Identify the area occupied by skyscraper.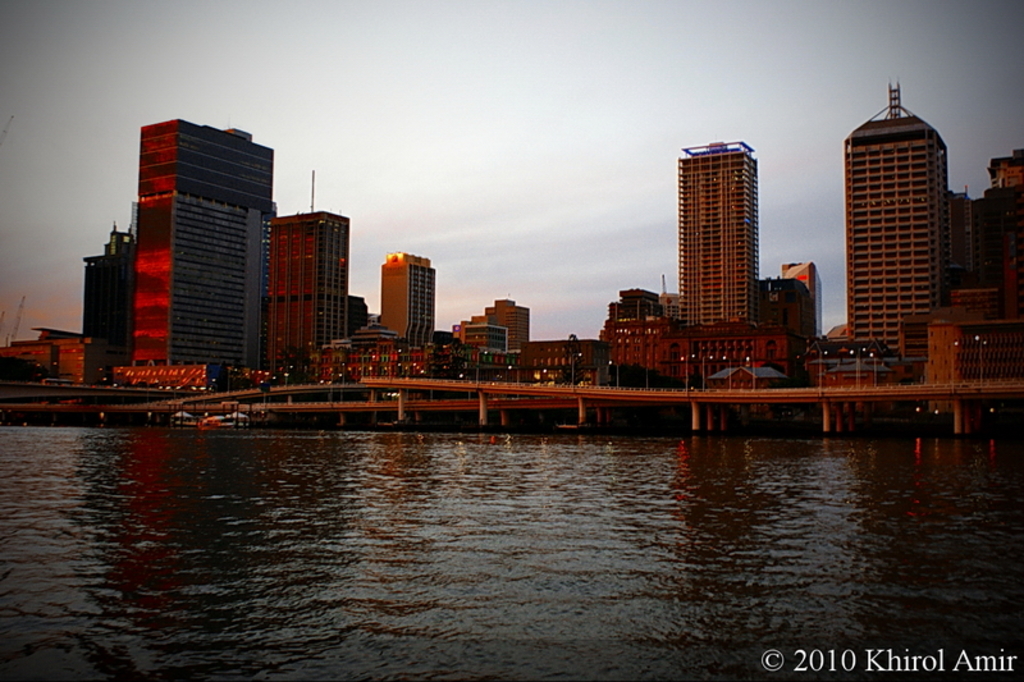
Area: x1=129, y1=118, x2=282, y2=381.
